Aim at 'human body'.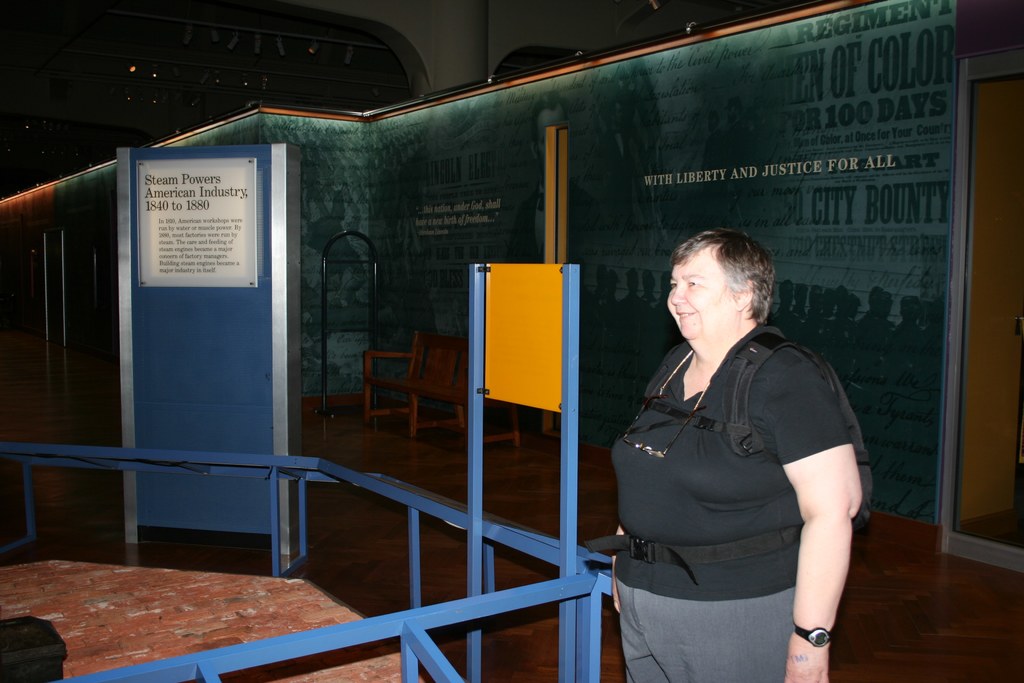
Aimed at [618,218,876,674].
